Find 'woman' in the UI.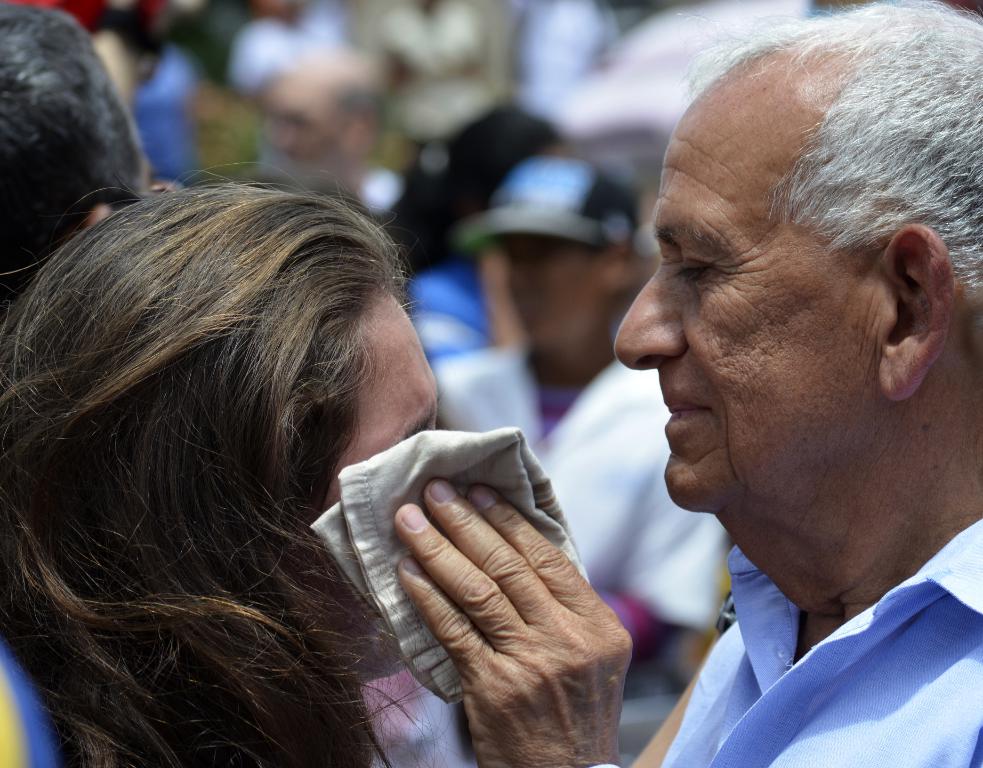
UI element at (2, 117, 452, 767).
